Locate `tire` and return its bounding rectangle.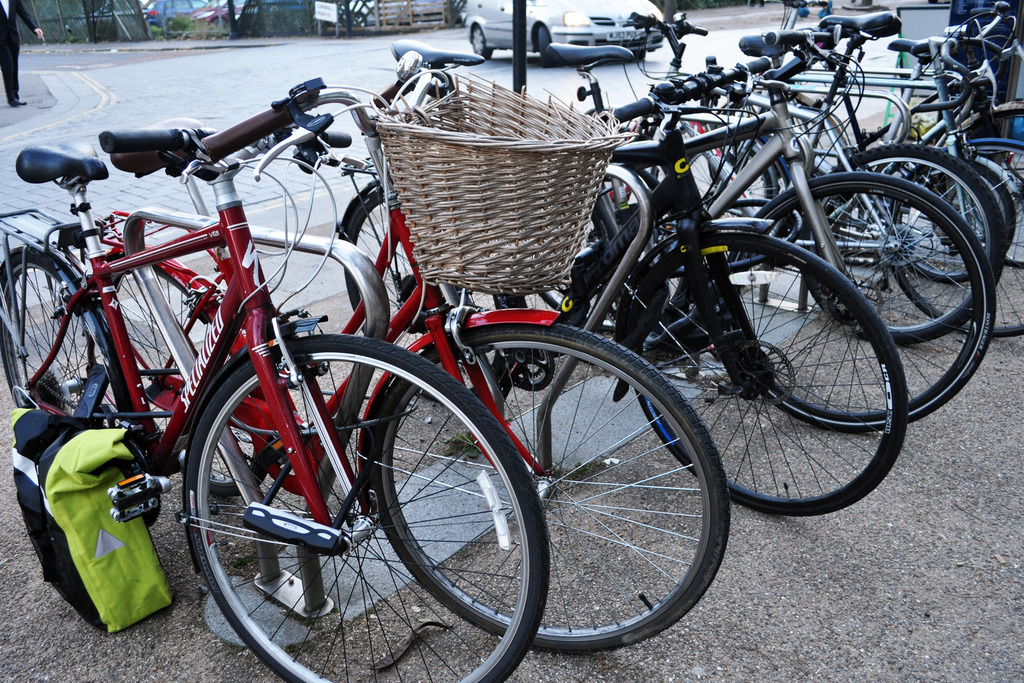
bbox=[803, 145, 1005, 345].
